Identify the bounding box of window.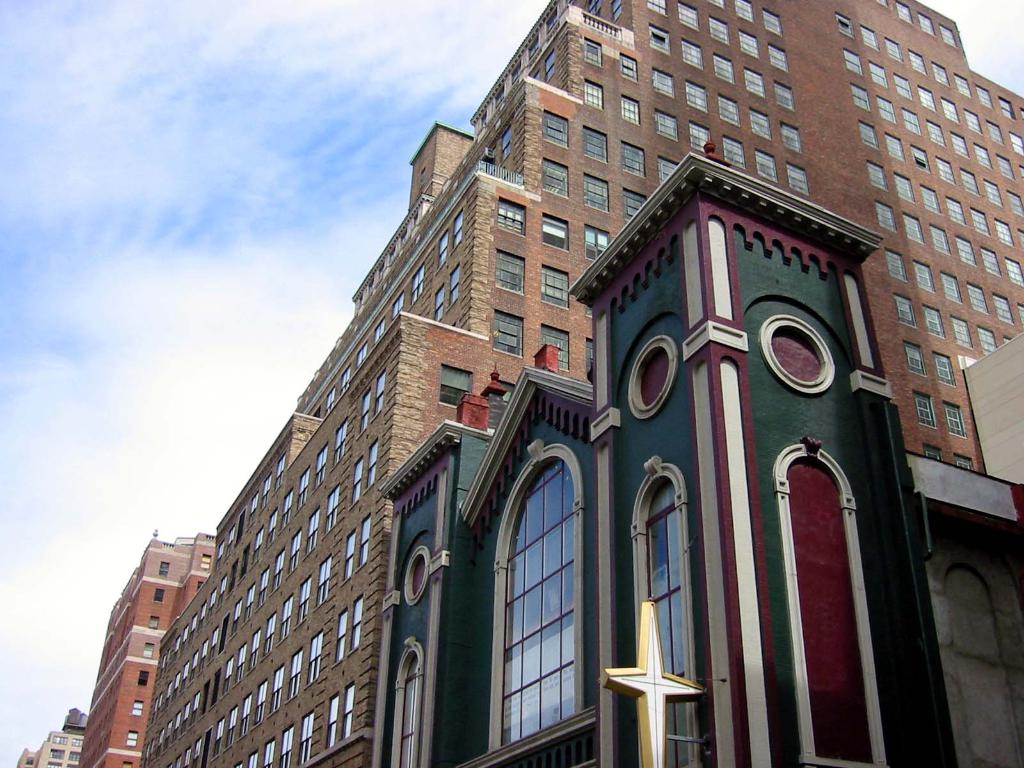
pyautogui.locateOnScreen(70, 735, 83, 746).
